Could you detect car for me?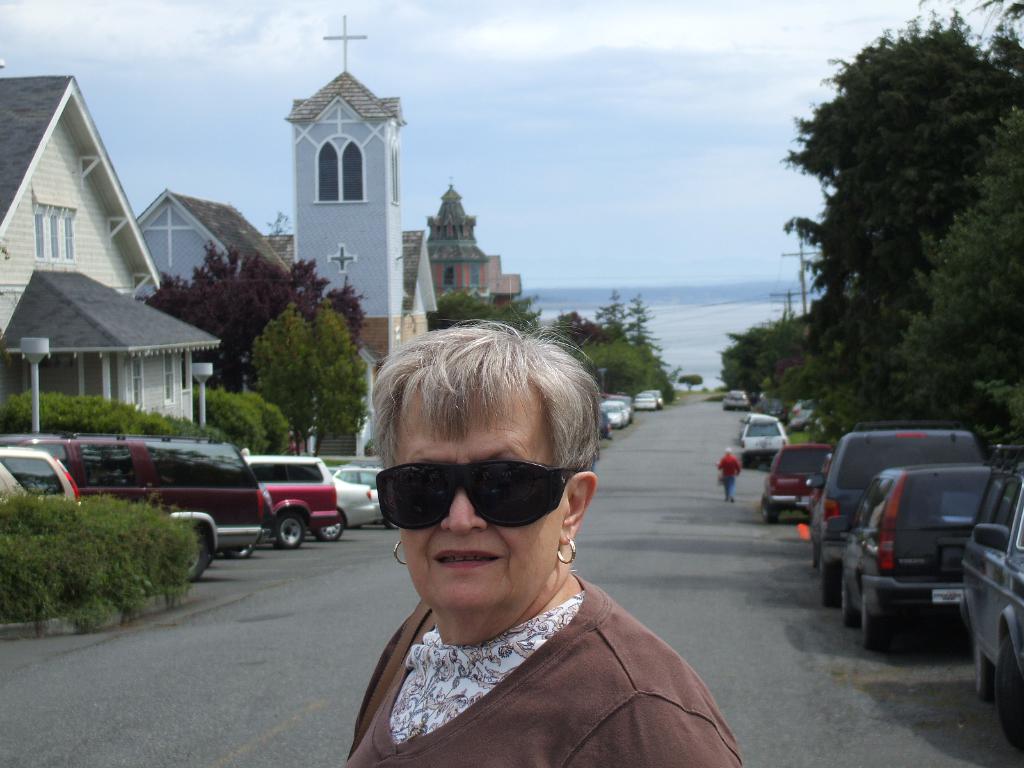
Detection result: rect(817, 430, 987, 601).
